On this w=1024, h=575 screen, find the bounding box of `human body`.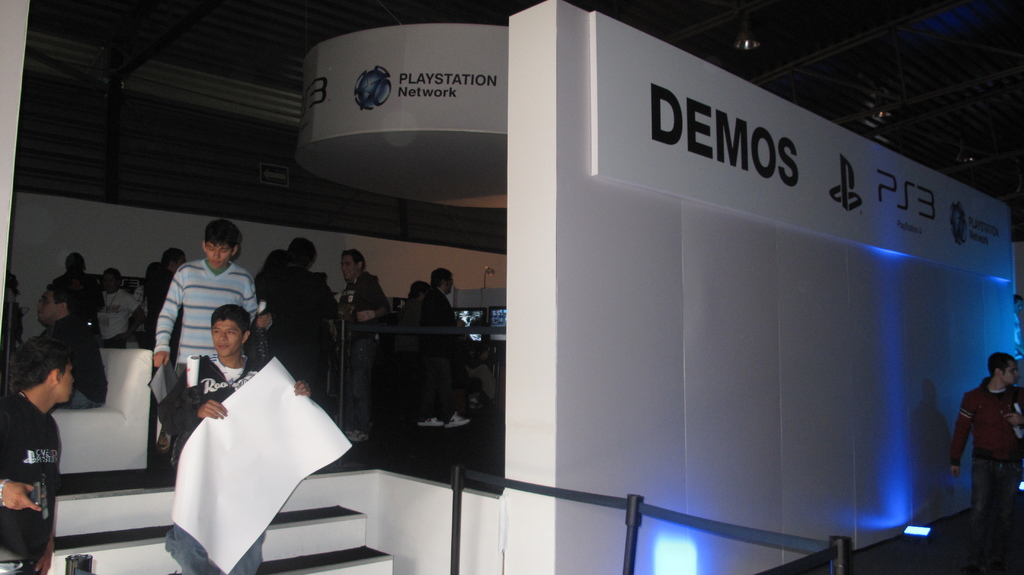
Bounding box: bbox(163, 349, 304, 574).
